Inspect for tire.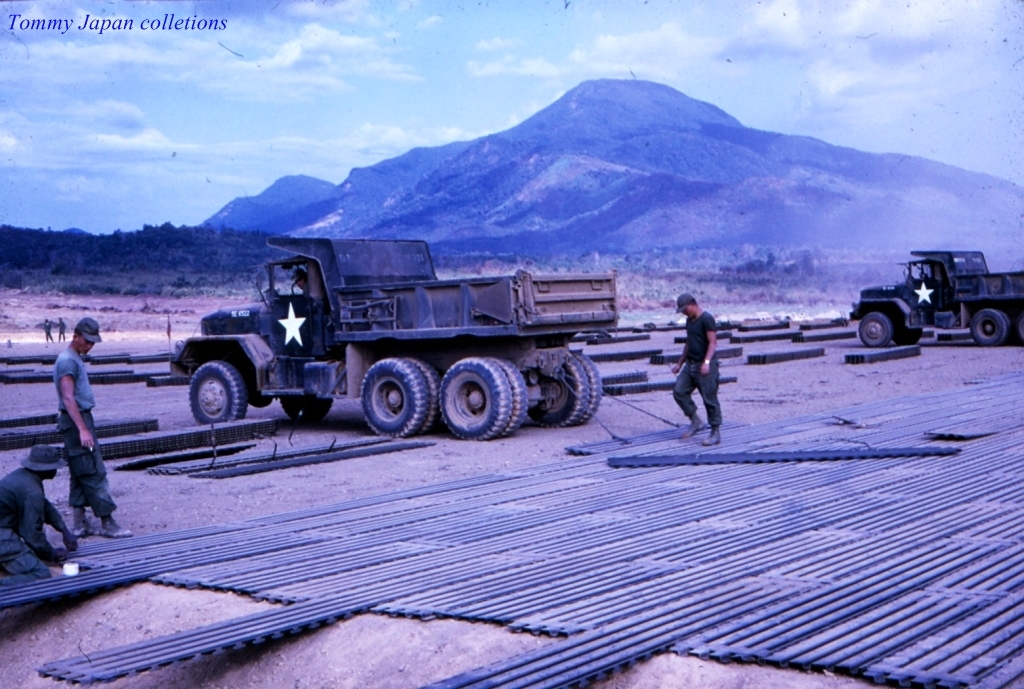
Inspection: region(283, 395, 335, 424).
